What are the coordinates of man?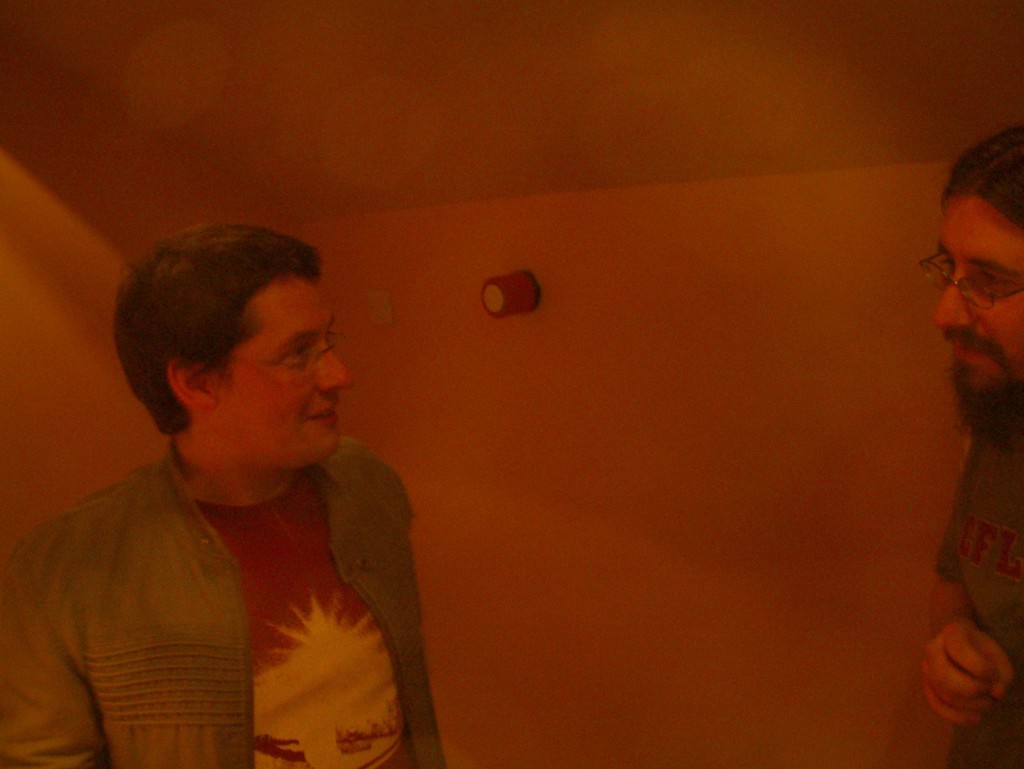
left=918, top=125, right=1023, bottom=768.
